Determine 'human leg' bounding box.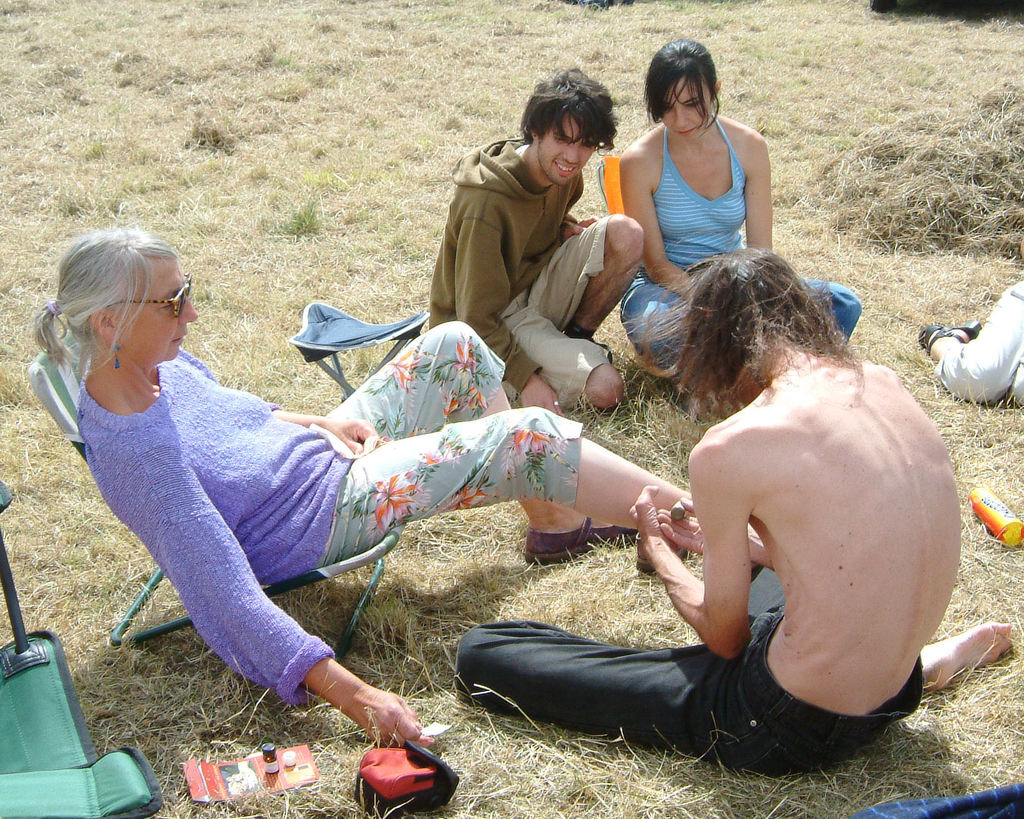
Determined: detection(527, 220, 645, 360).
